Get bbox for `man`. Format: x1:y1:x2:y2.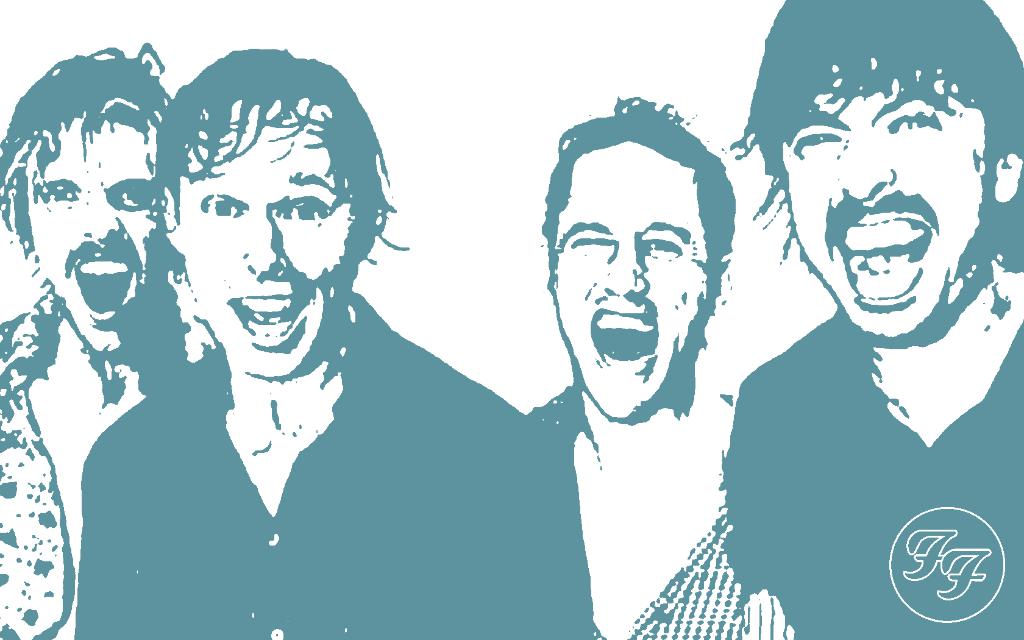
519:84:799:639.
